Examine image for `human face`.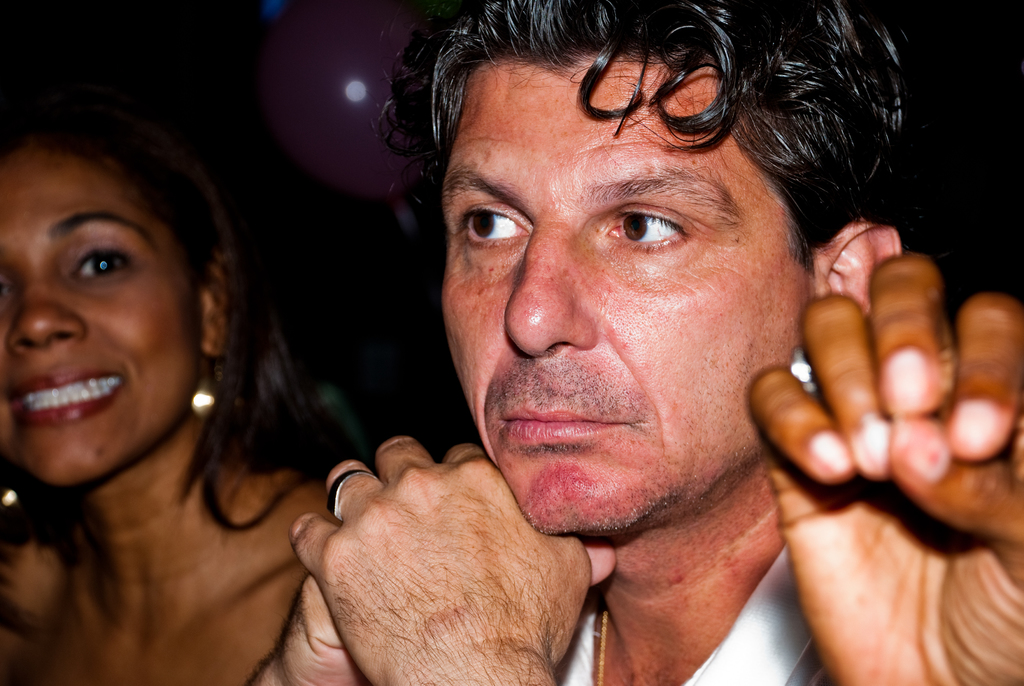
Examination result: detection(440, 47, 828, 542).
